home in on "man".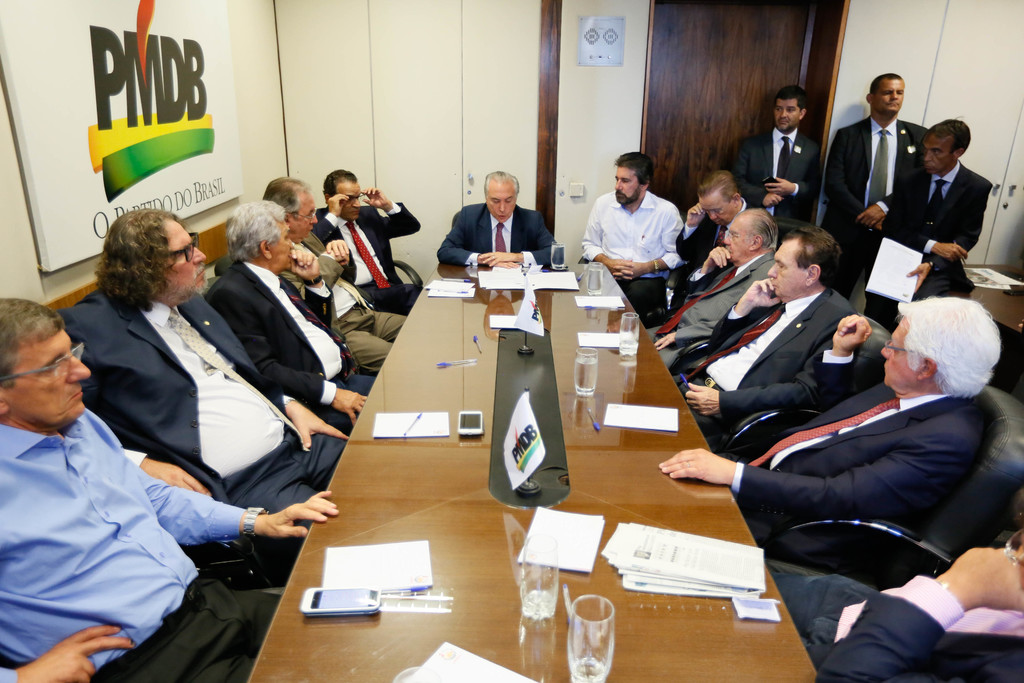
Homed in at 676, 168, 766, 276.
